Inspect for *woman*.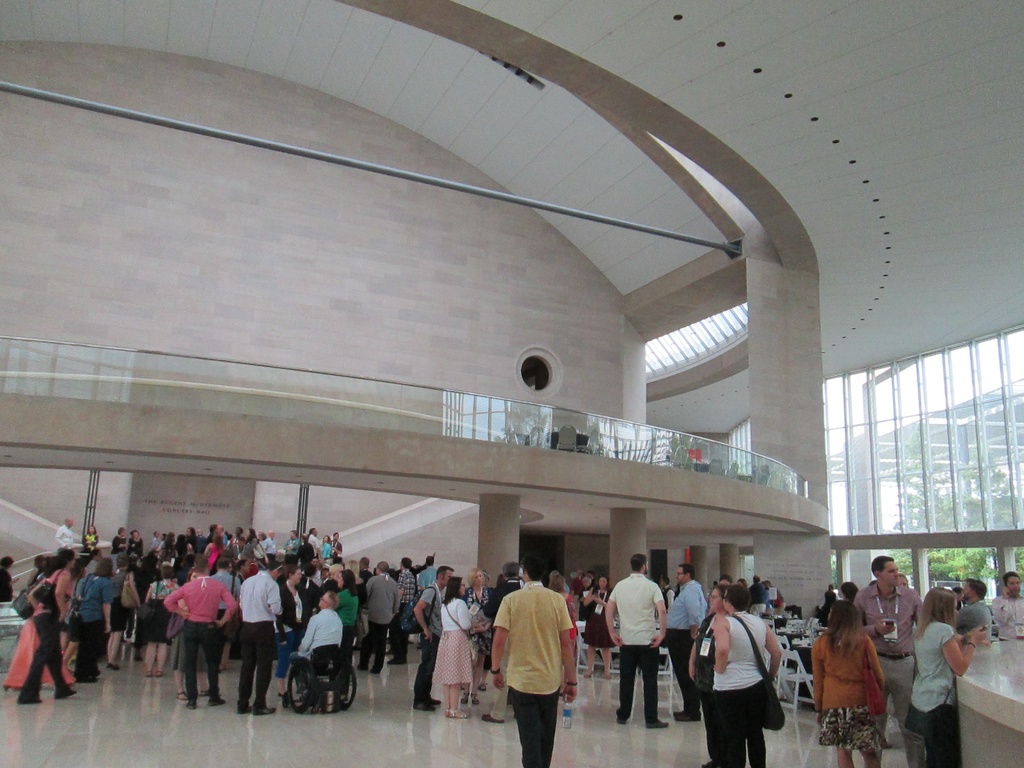
Inspection: l=79, t=525, r=103, b=554.
